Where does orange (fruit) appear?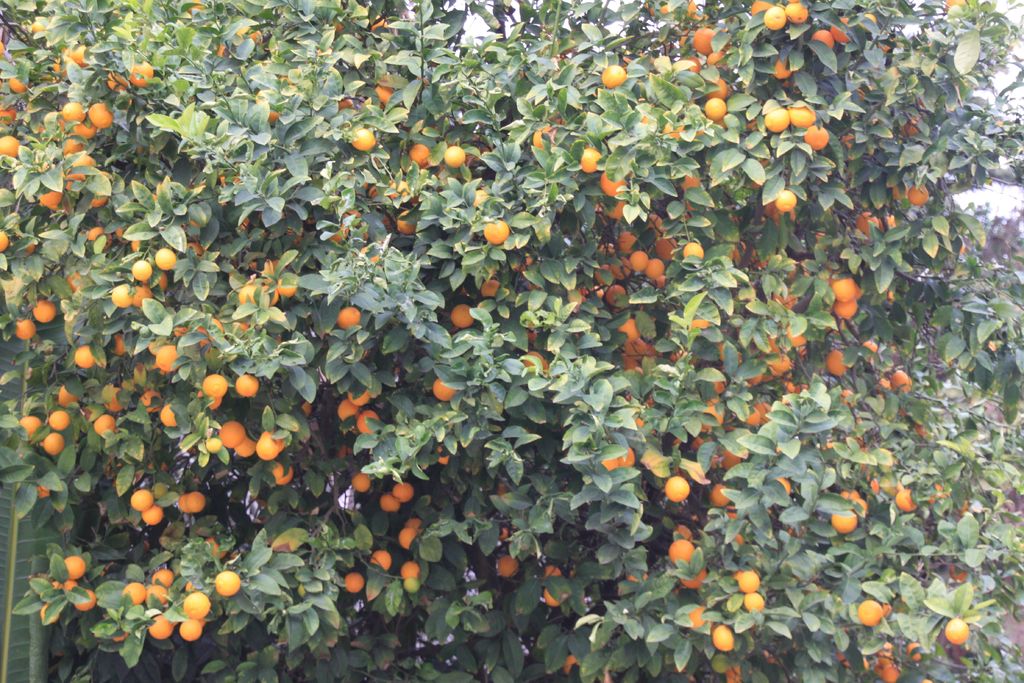
Appears at box(331, 568, 374, 599).
